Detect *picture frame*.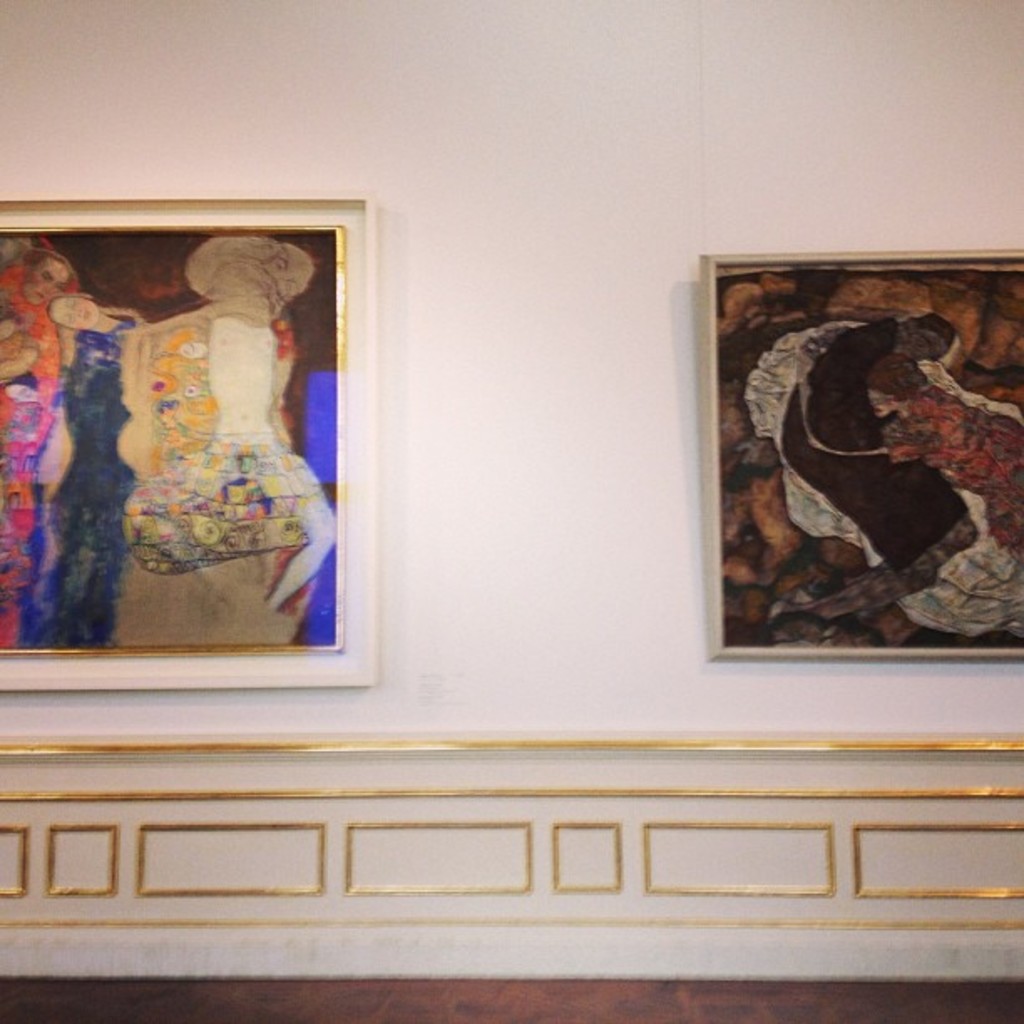
Detected at box(696, 249, 1022, 658).
